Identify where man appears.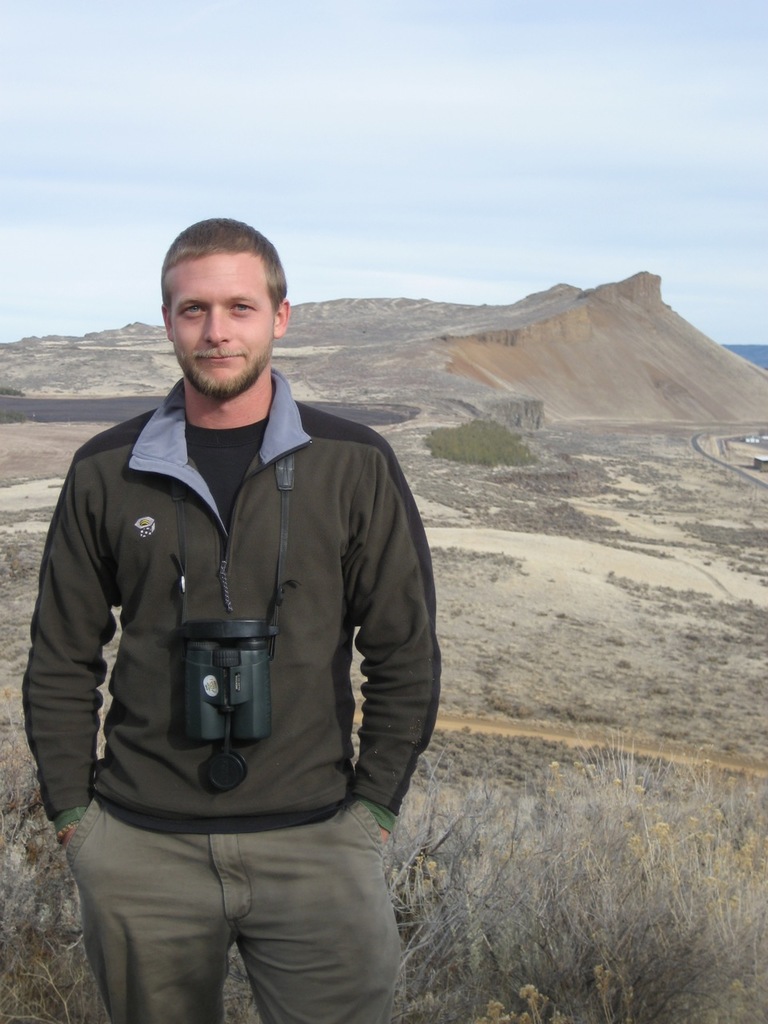
Appears at 30/190/457/1011.
